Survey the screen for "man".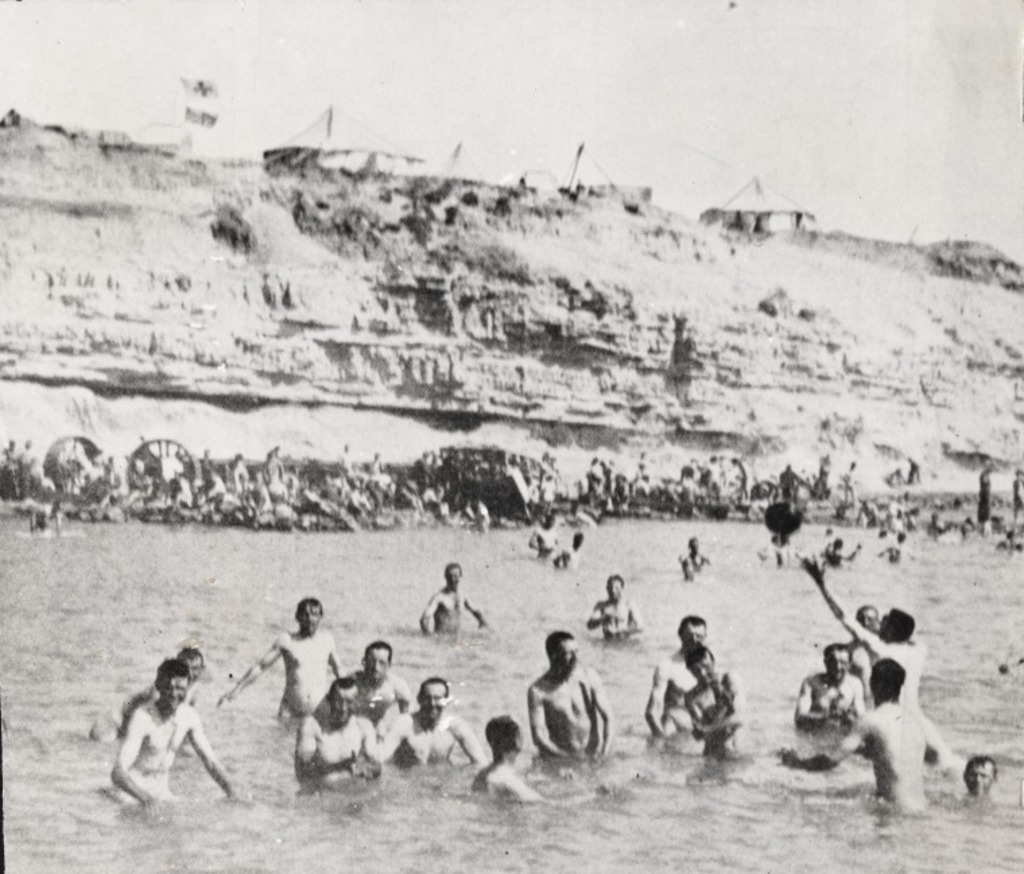
Survey found: detection(880, 535, 916, 564).
